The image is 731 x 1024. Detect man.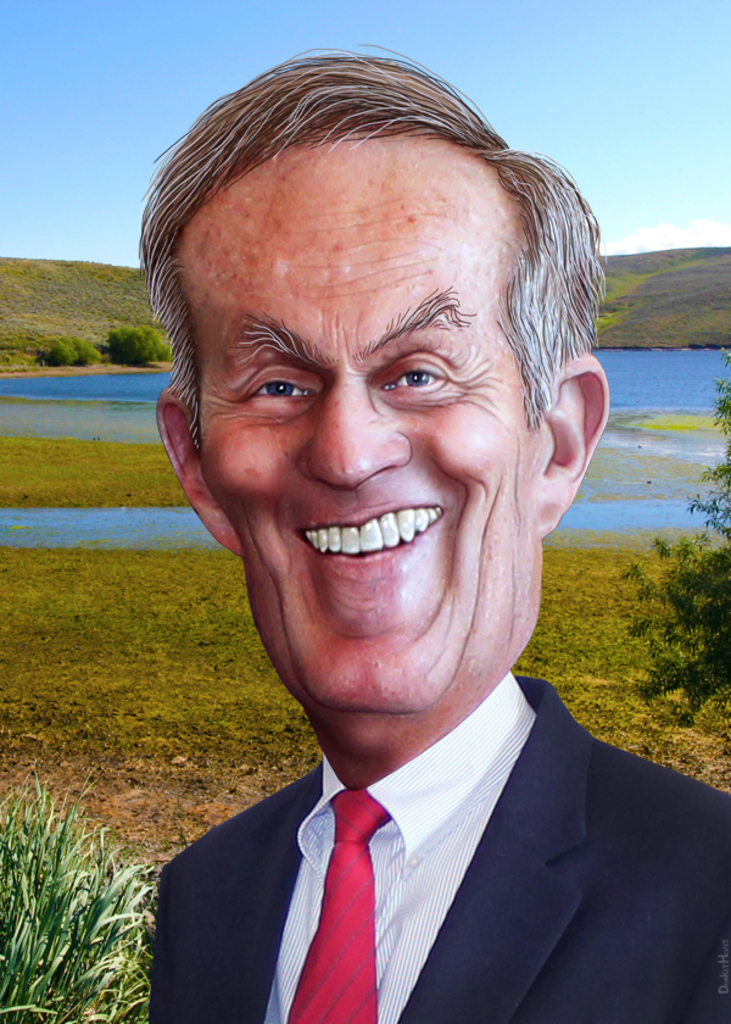
Detection: x1=55, y1=13, x2=727, y2=1023.
